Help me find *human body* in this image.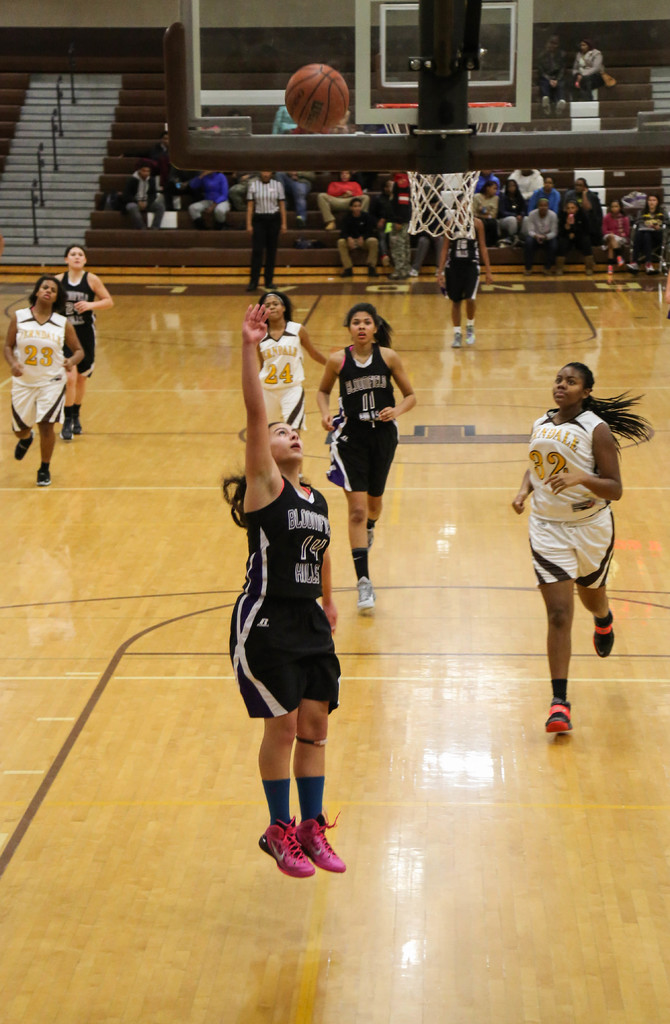
Found it: detection(177, 168, 225, 222).
